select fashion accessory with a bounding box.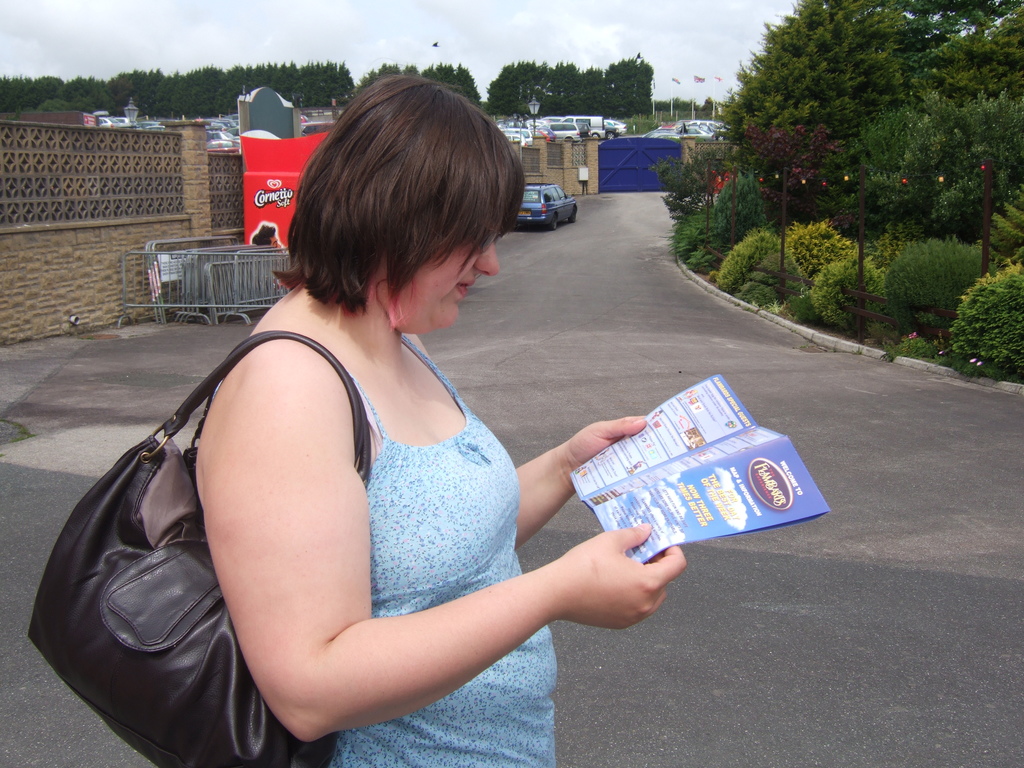
[28, 331, 372, 767].
